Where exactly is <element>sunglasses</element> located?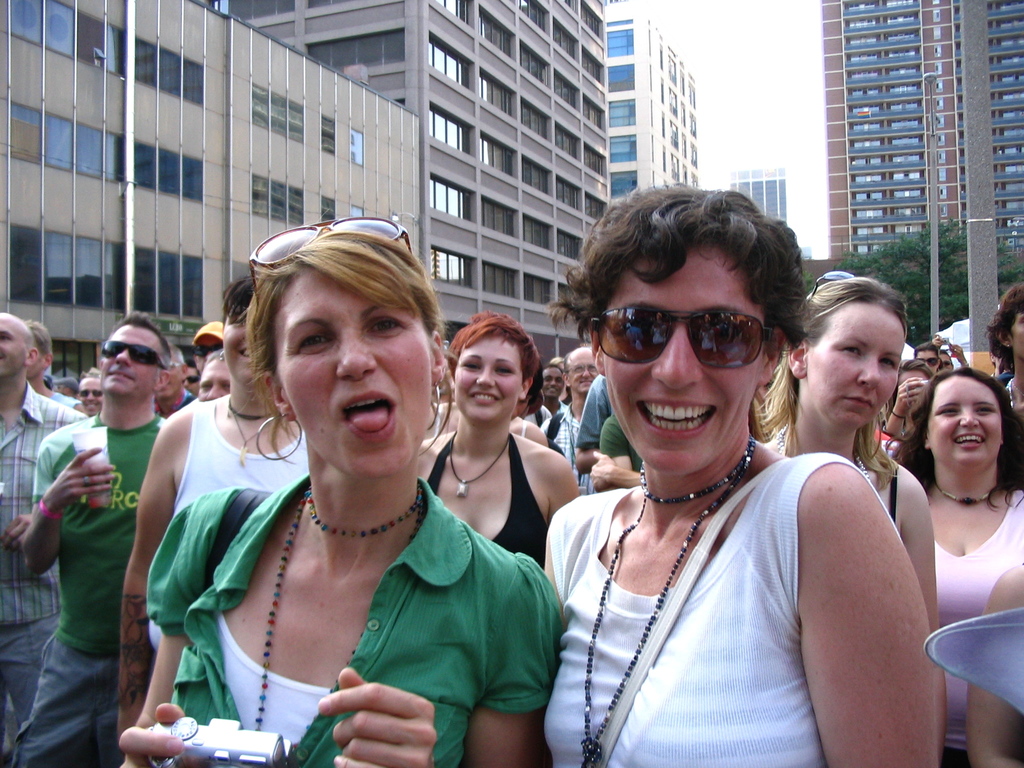
Its bounding box is Rect(805, 271, 850, 306).
